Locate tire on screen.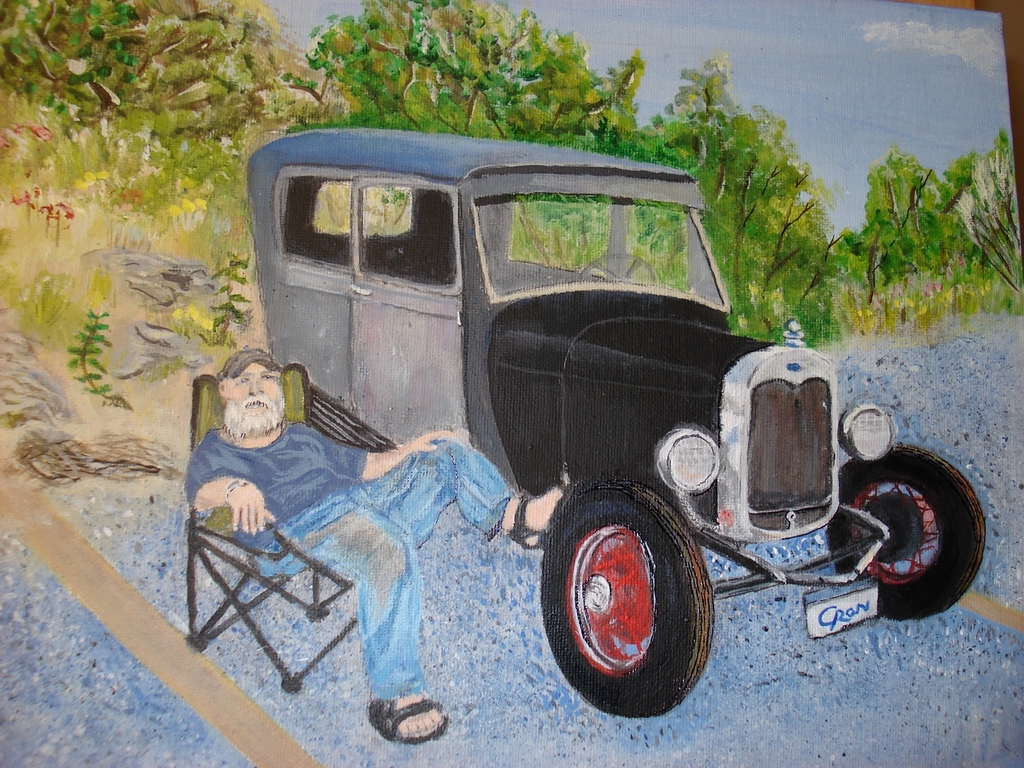
On screen at bbox(541, 478, 714, 717).
